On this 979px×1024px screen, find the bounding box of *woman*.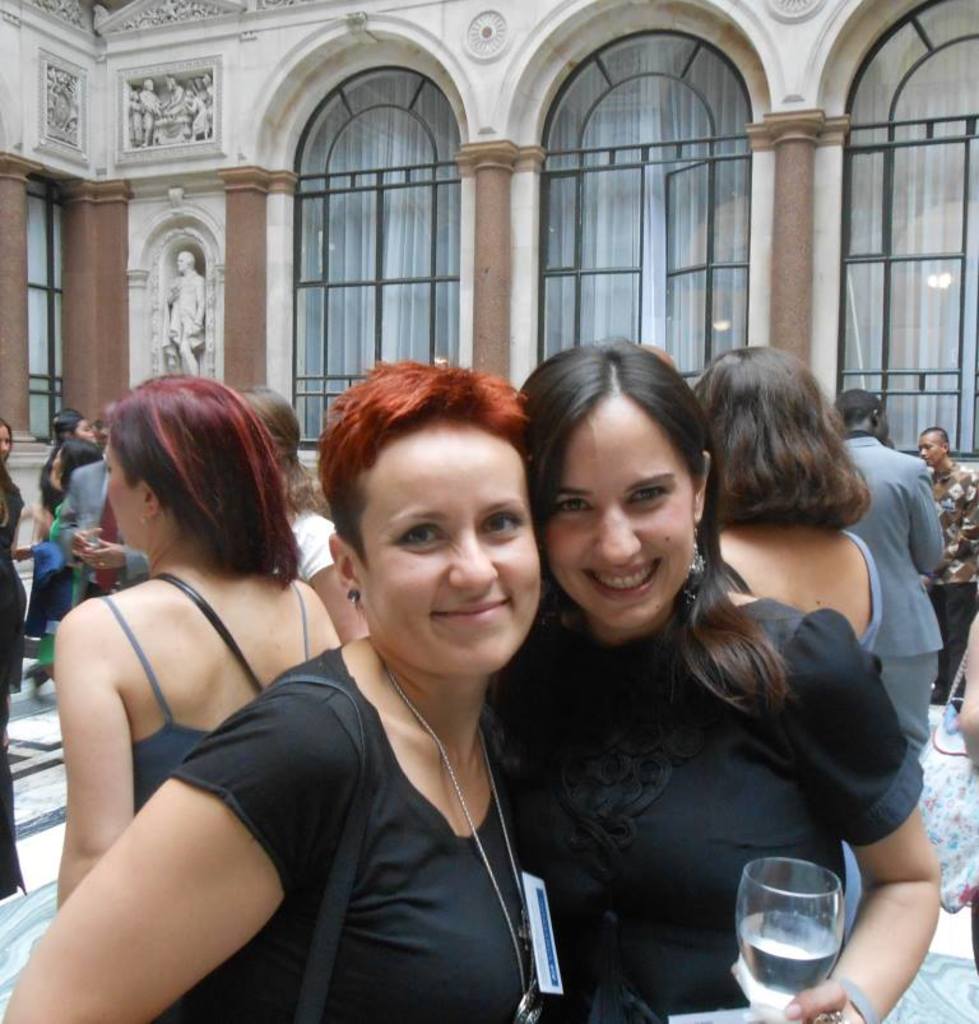
Bounding box: (54, 374, 338, 905).
